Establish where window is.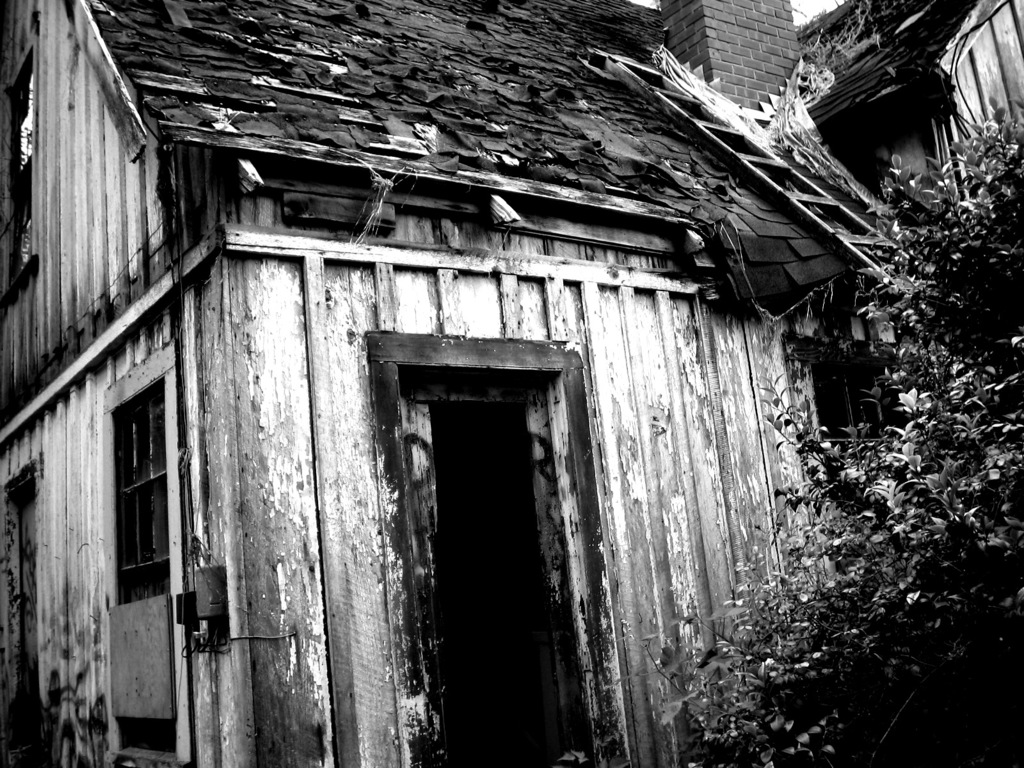
Established at box=[86, 316, 176, 633].
